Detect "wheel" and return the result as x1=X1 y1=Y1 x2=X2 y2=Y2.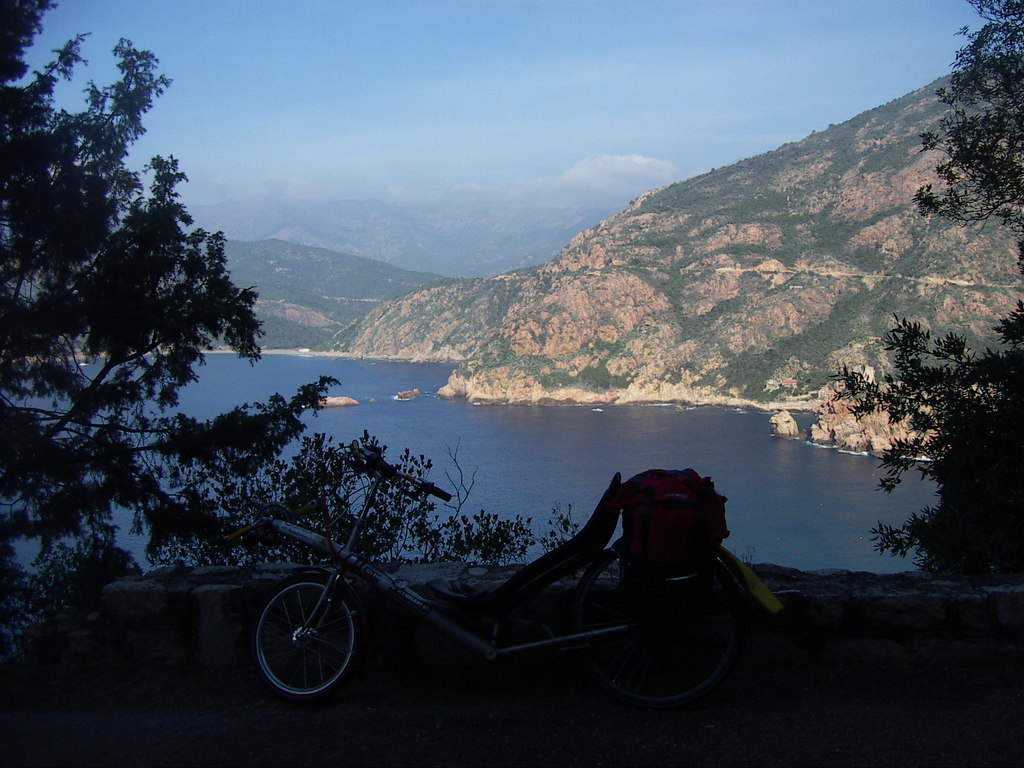
x1=252 y1=582 x2=360 y2=701.
